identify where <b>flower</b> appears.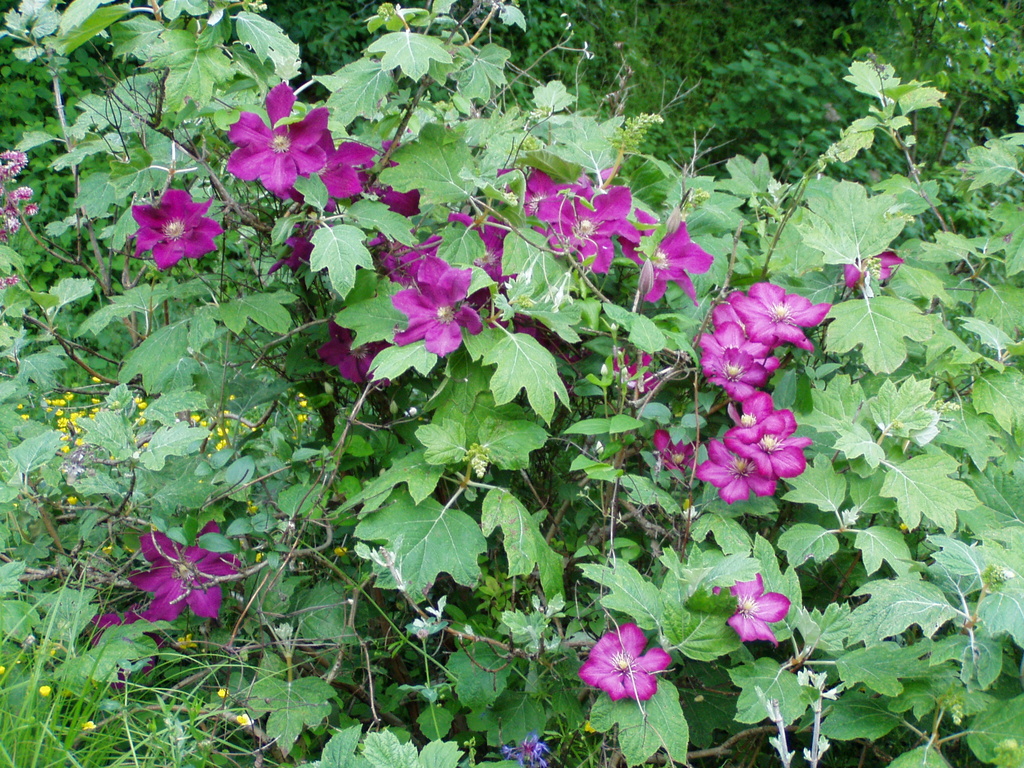
Appears at crop(842, 250, 905, 290).
